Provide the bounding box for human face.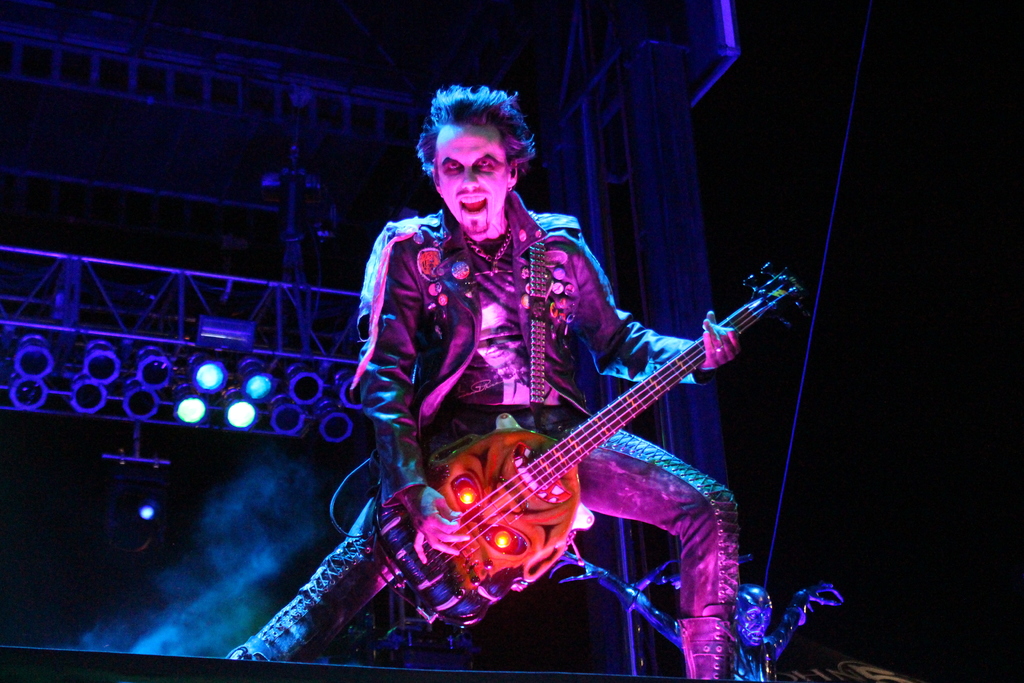
439/124/511/231.
